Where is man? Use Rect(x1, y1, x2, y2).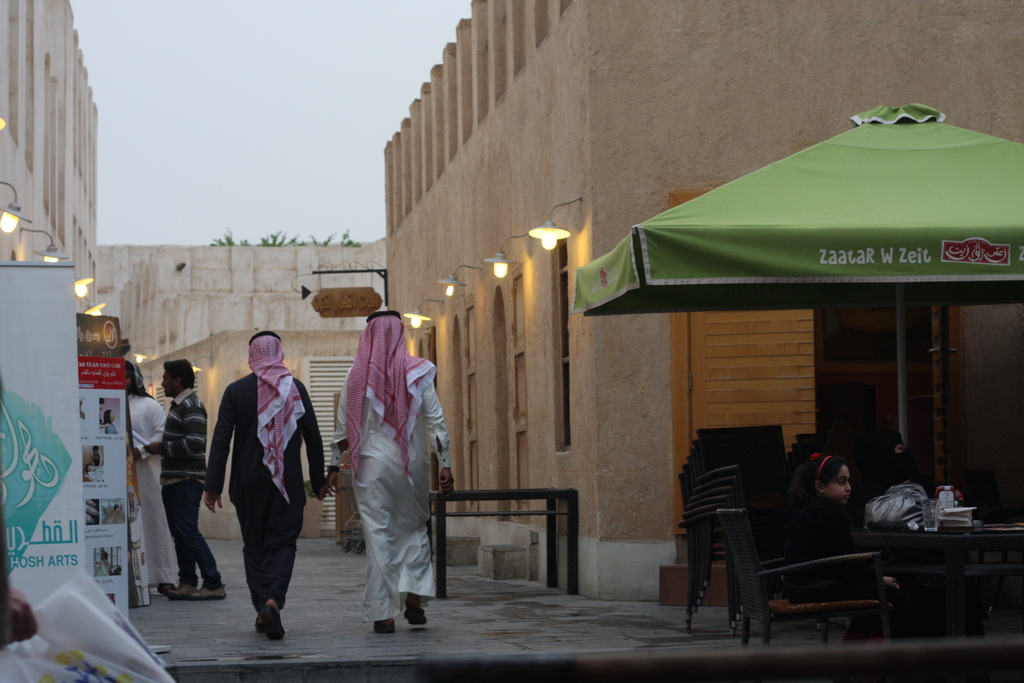
Rect(145, 356, 227, 602).
